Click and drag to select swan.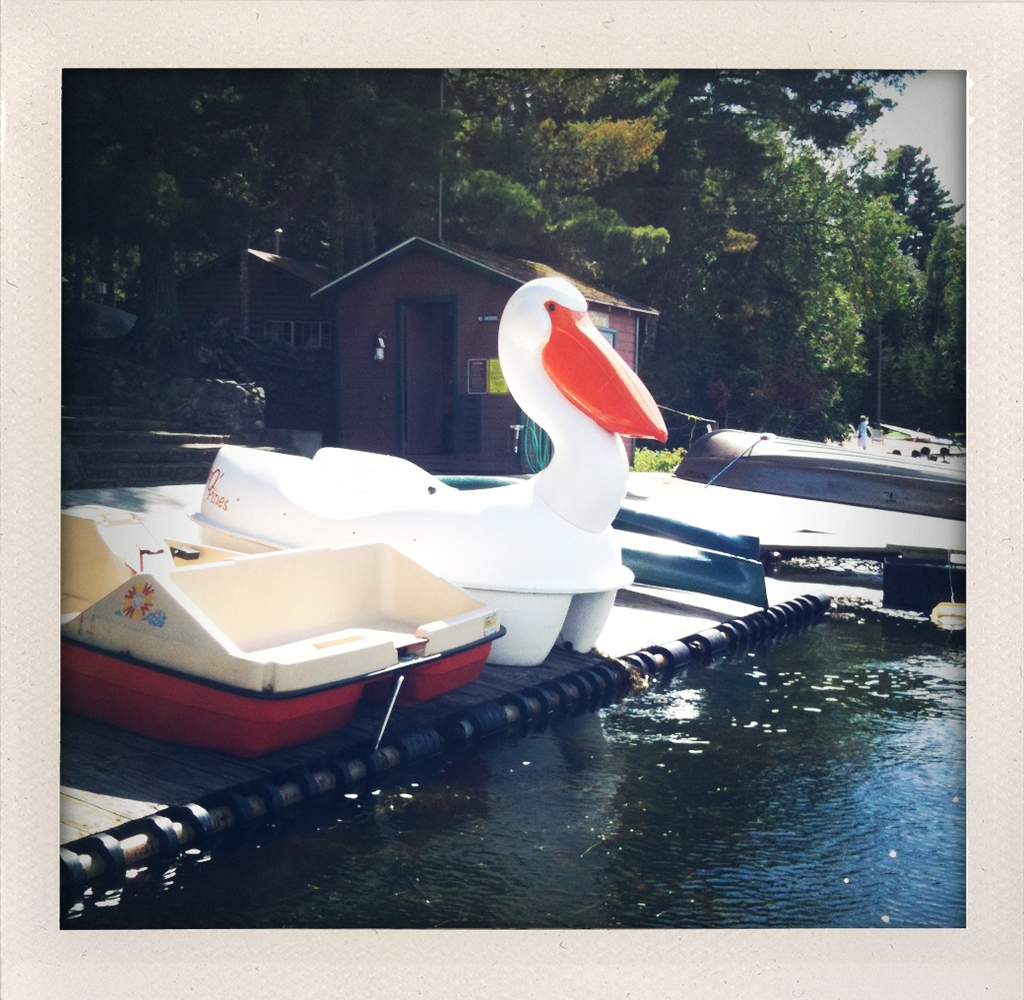
Selection: box(173, 268, 666, 683).
